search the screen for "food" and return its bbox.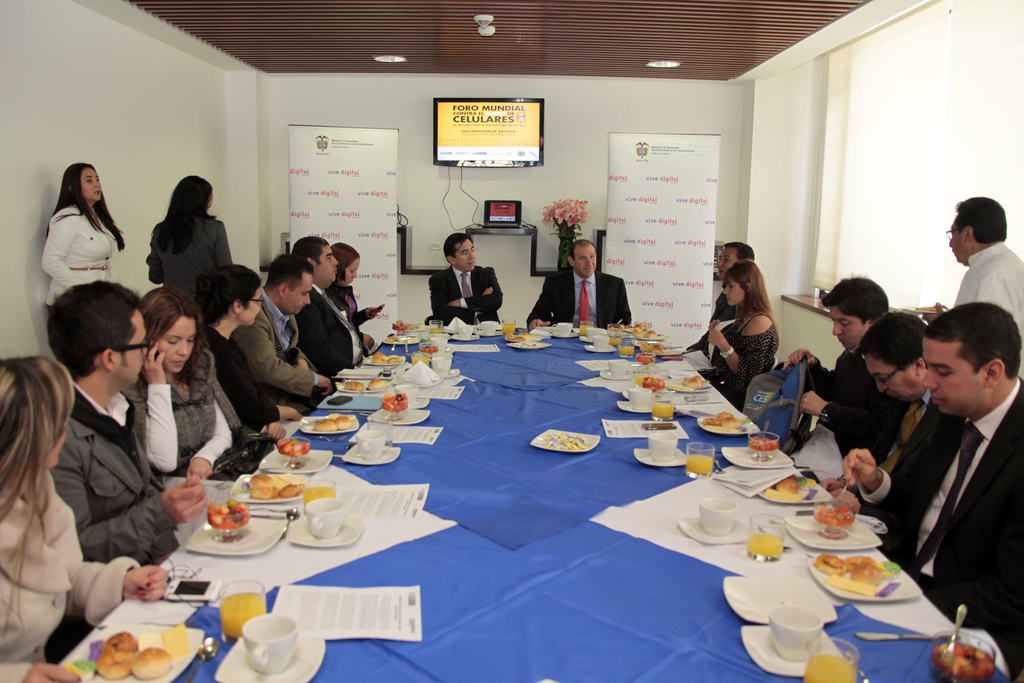
Found: bbox(749, 434, 778, 452).
